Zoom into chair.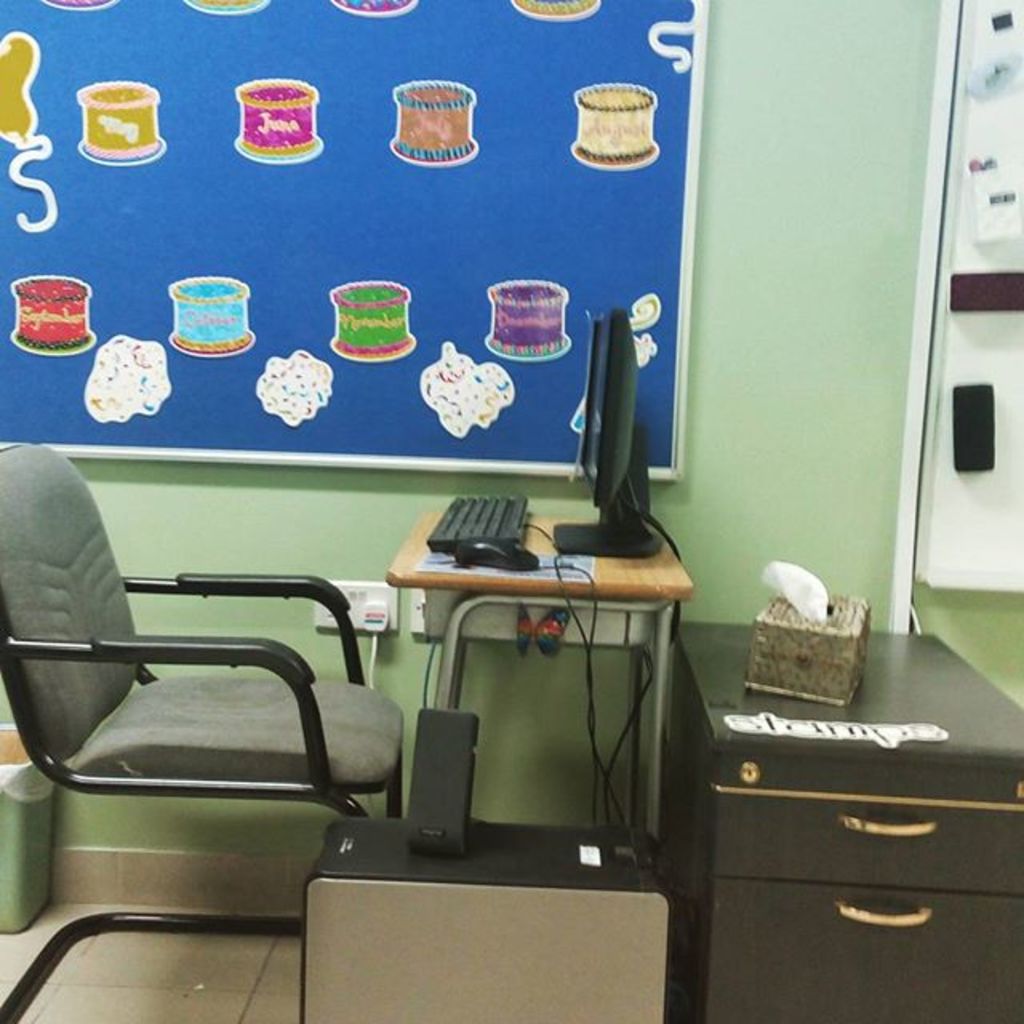
Zoom target: select_region(0, 448, 430, 960).
